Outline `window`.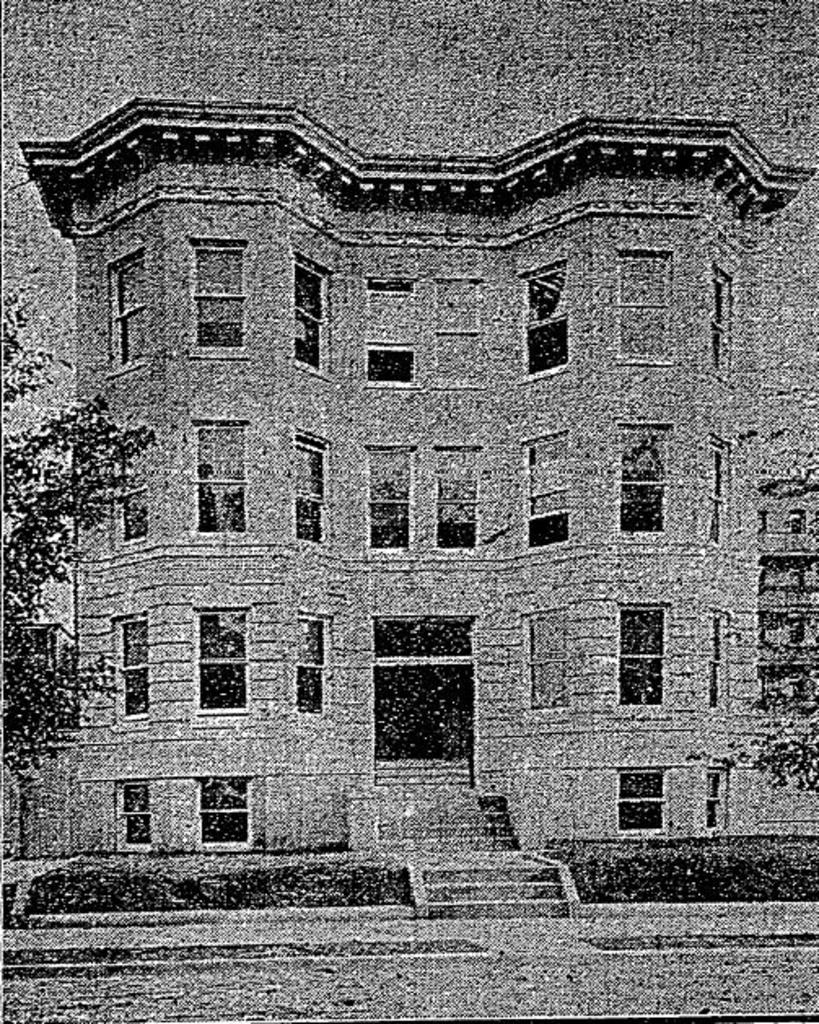
Outline: bbox=[194, 418, 252, 532].
